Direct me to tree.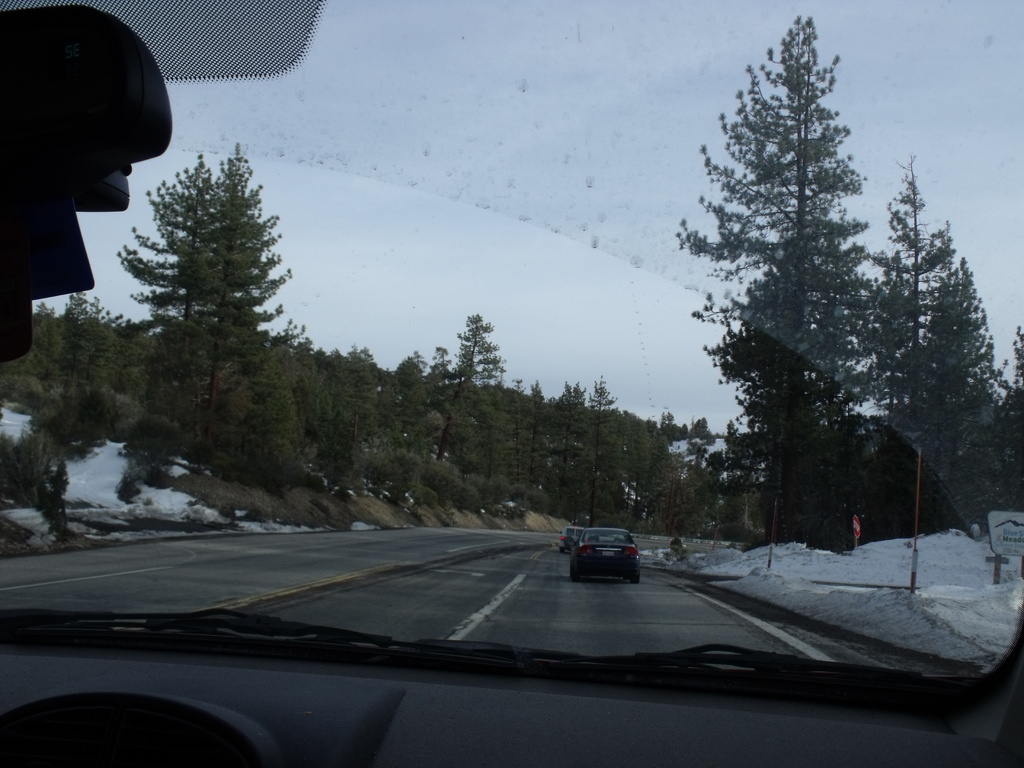
Direction: bbox=[689, 24, 908, 513].
